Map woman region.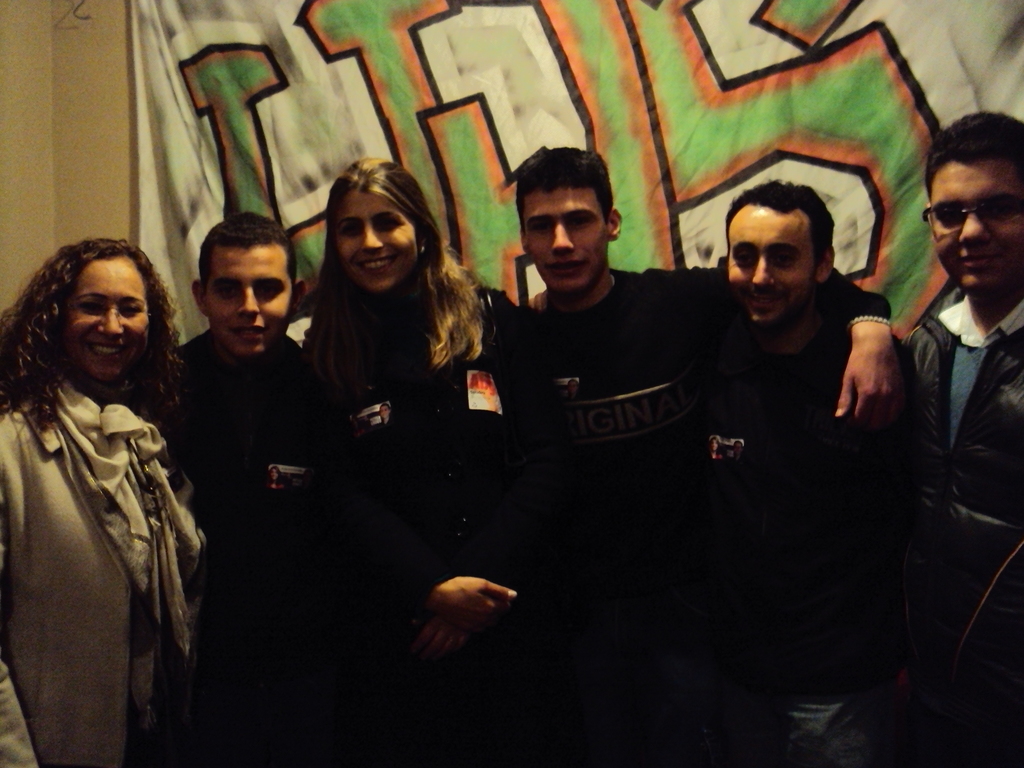
Mapped to select_region(297, 156, 564, 767).
